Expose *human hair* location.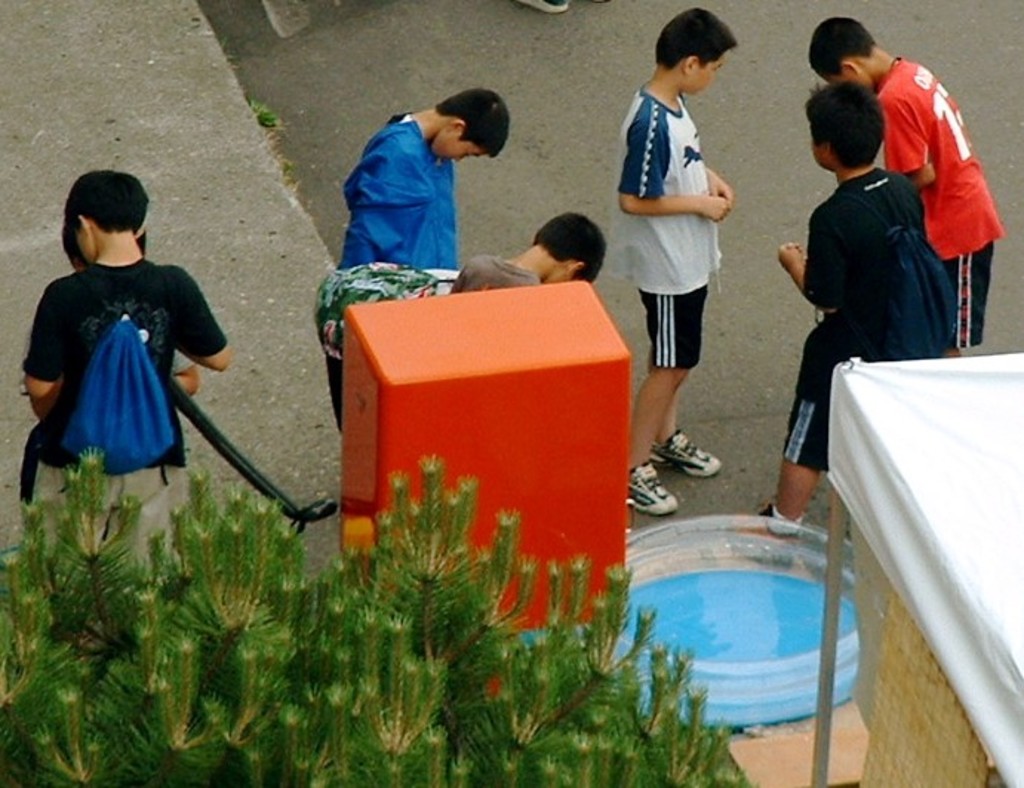
Exposed at left=654, top=10, right=741, bottom=83.
